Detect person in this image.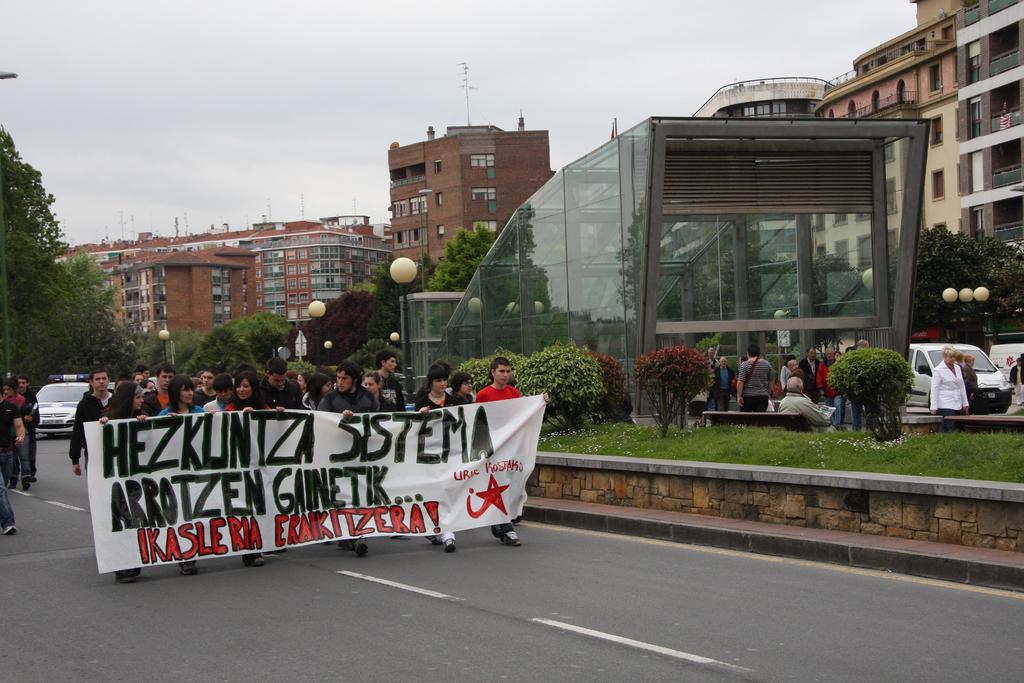
Detection: region(192, 368, 220, 407).
